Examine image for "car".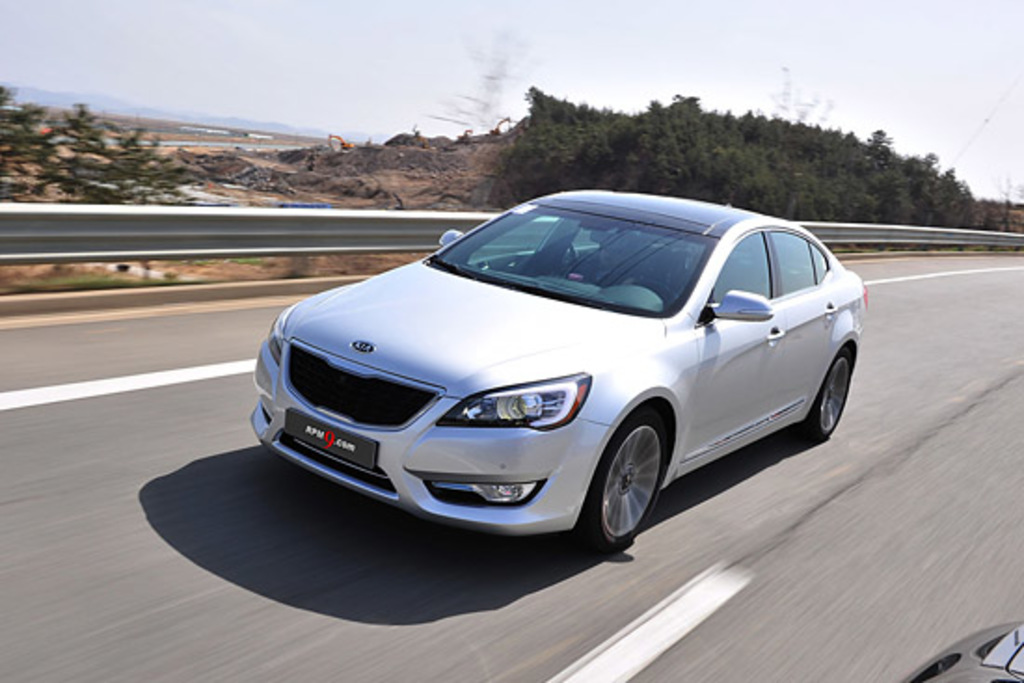
Examination result: [left=253, top=182, right=869, bottom=555].
